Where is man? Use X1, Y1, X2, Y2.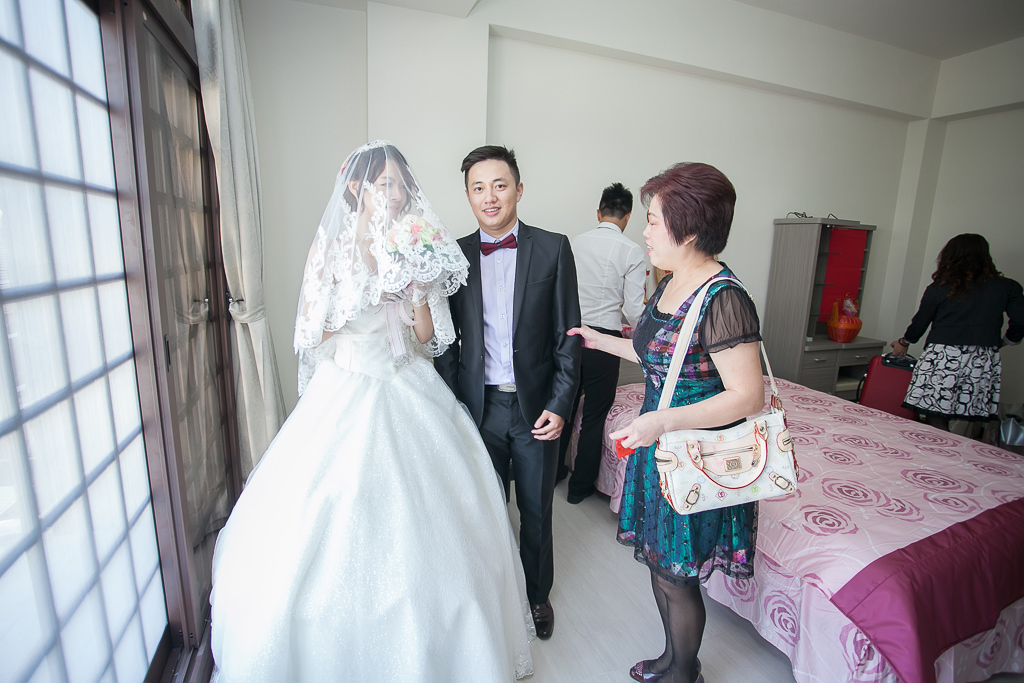
446, 126, 591, 626.
